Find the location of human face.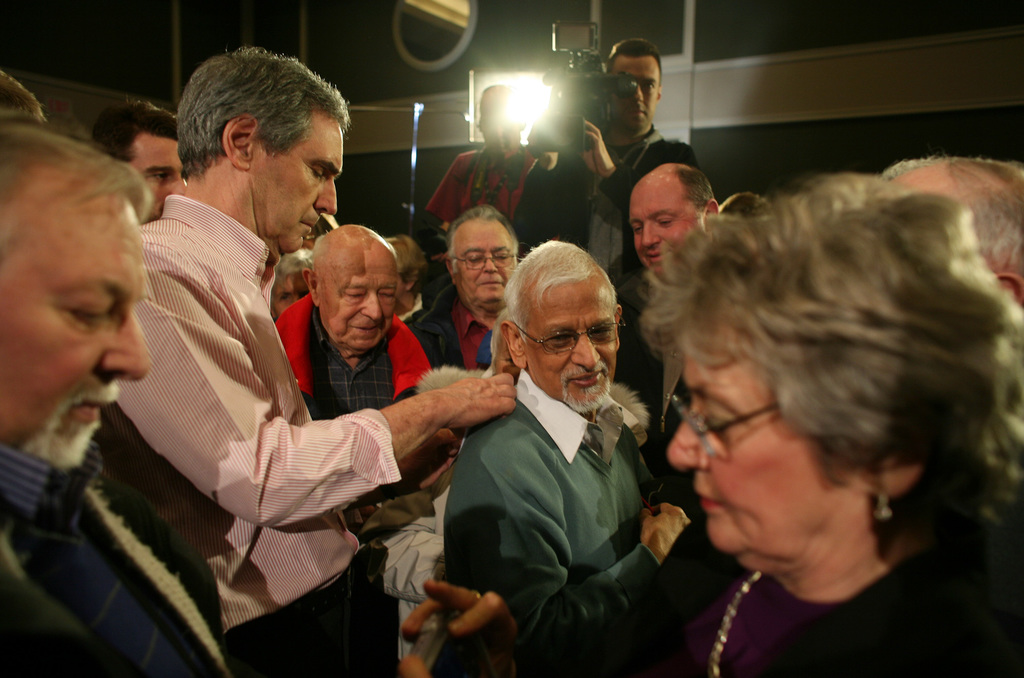
Location: (454, 216, 510, 308).
